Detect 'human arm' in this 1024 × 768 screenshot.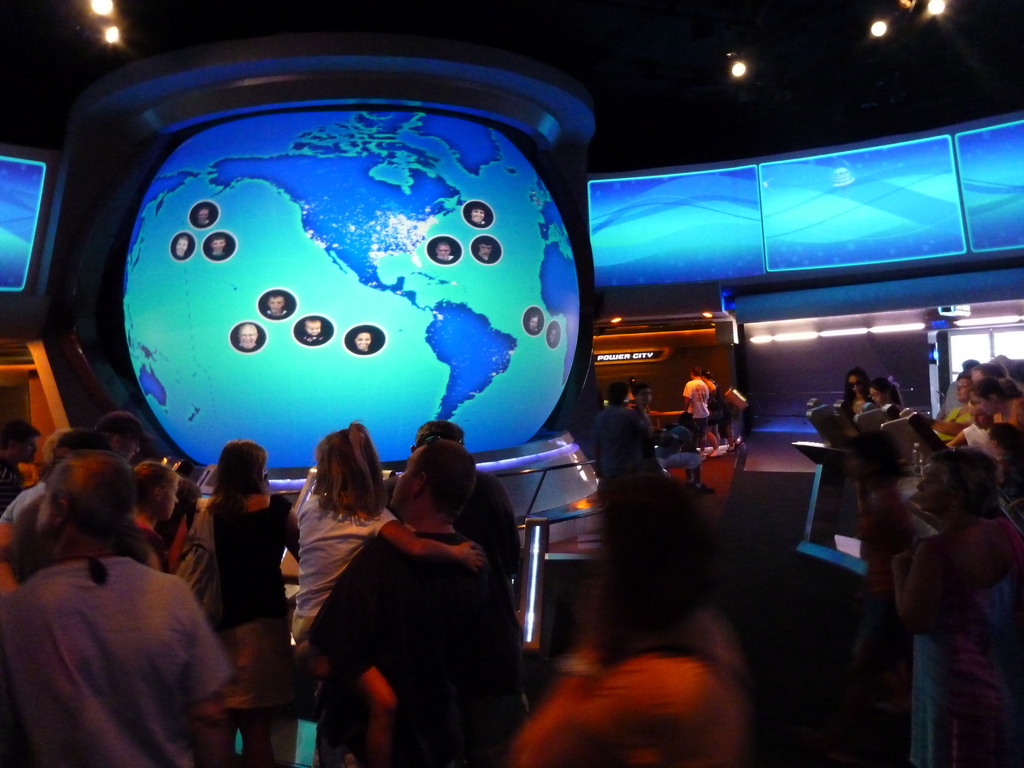
Detection: (left=293, top=532, right=386, bottom=681).
